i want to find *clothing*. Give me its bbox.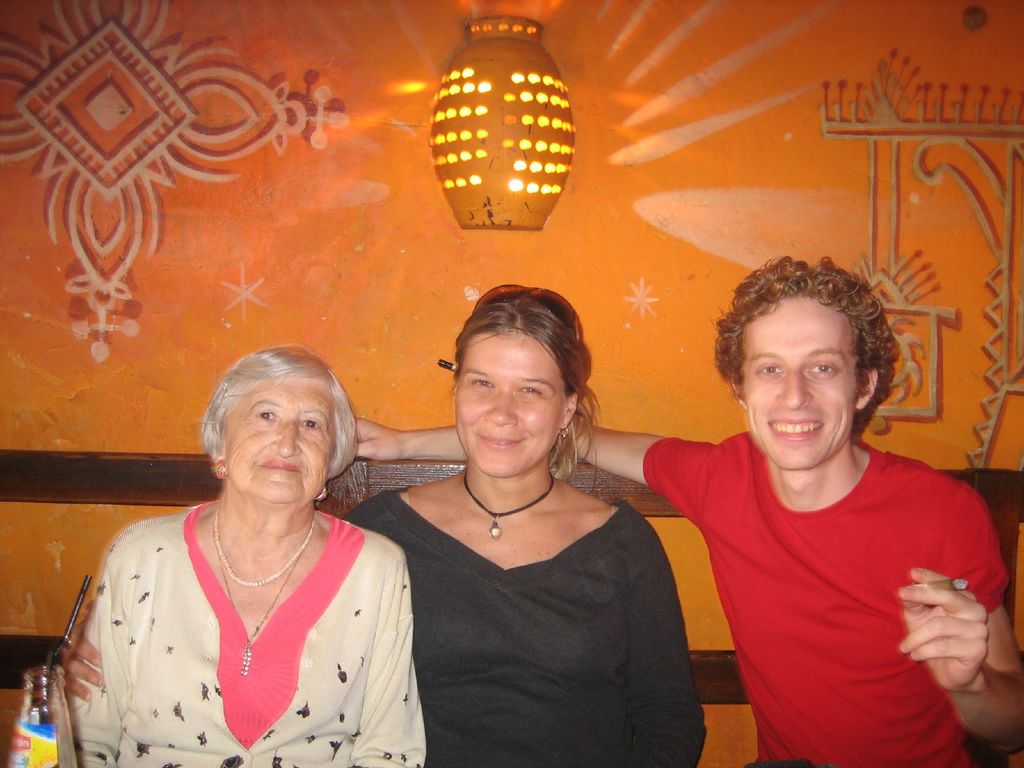
crop(641, 428, 1010, 767).
